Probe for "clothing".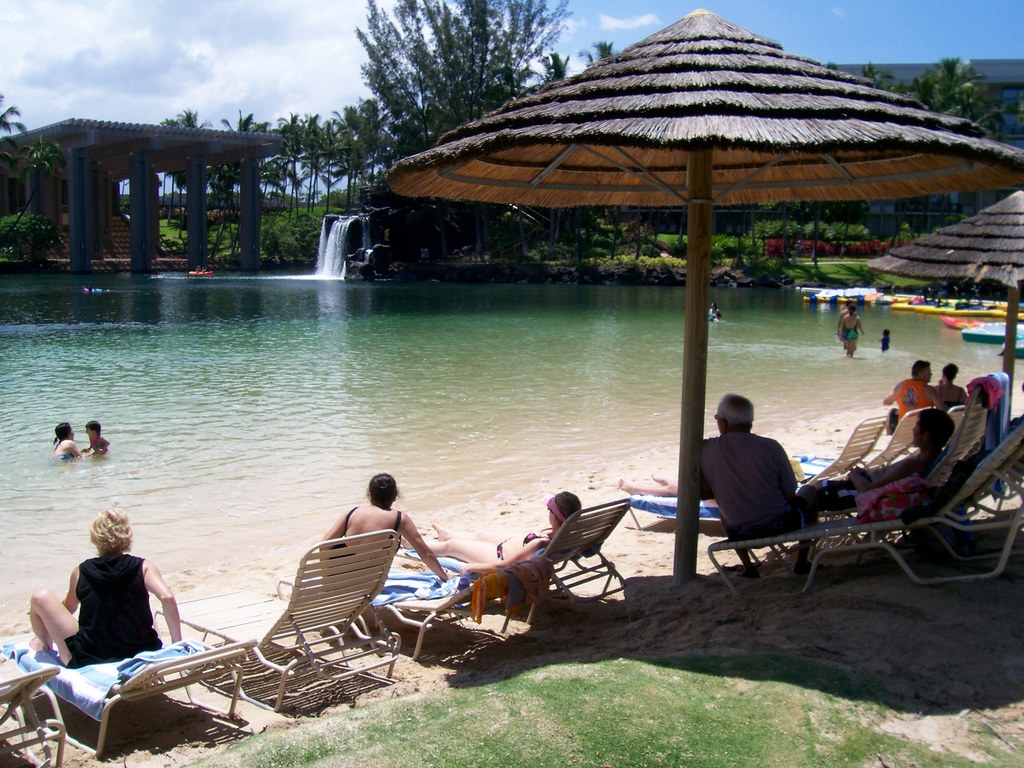
Probe result: [left=938, top=387, right=967, bottom=417].
